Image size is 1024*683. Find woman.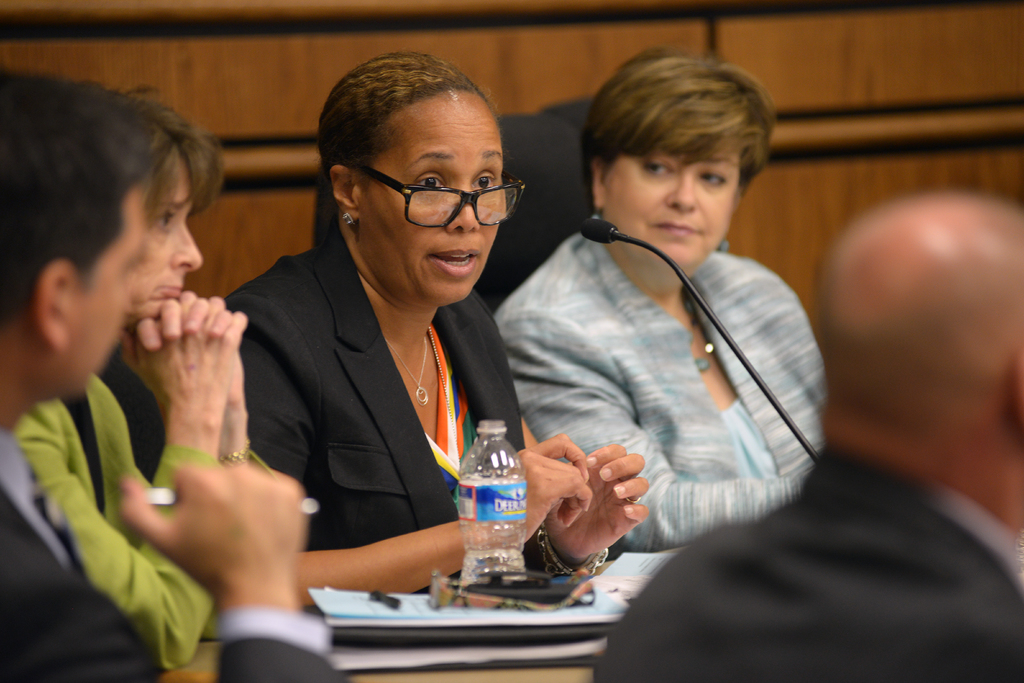
bbox(209, 65, 640, 632).
